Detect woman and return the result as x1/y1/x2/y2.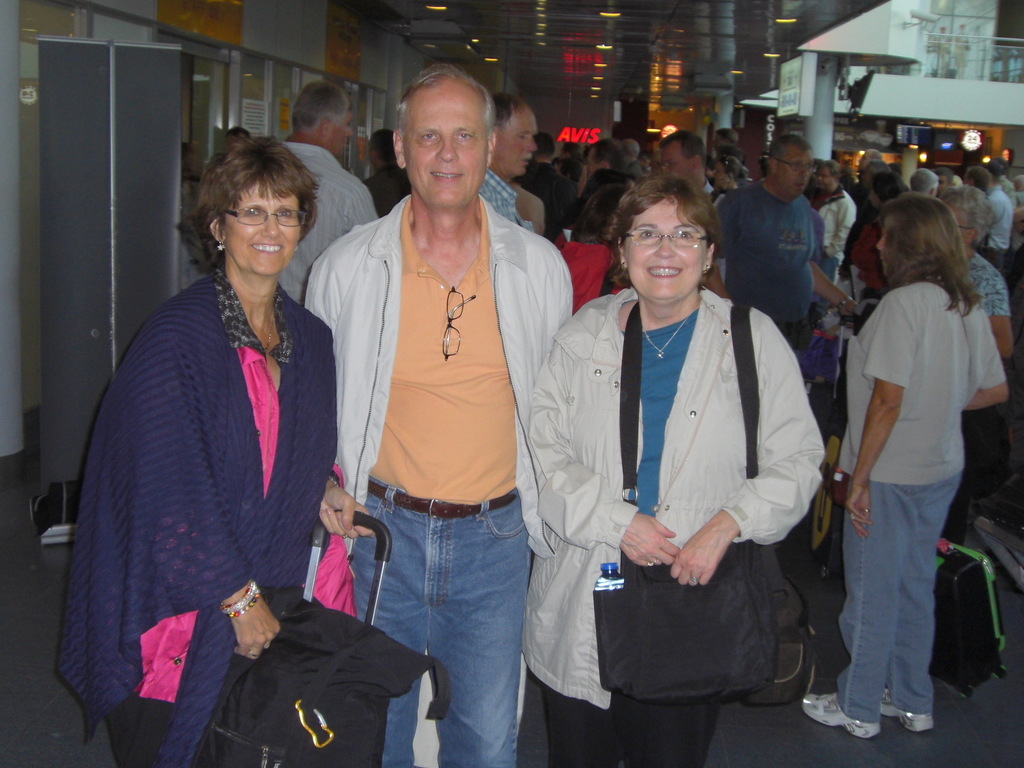
849/177/913/301.
